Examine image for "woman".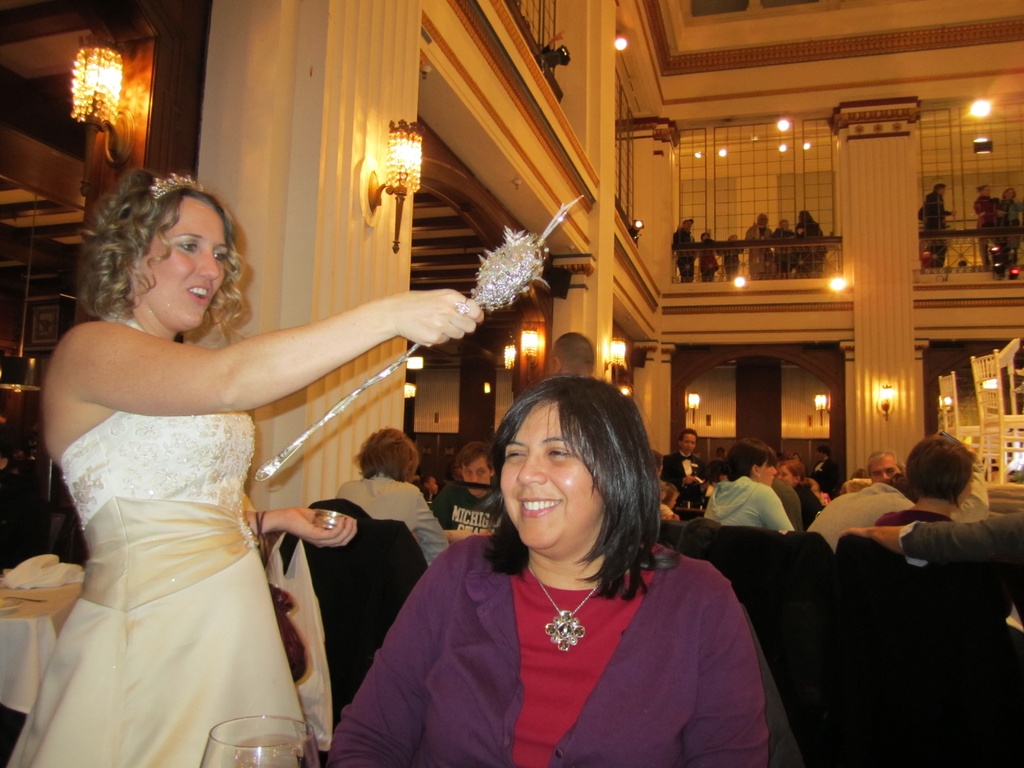
Examination result: box(326, 377, 773, 767).
